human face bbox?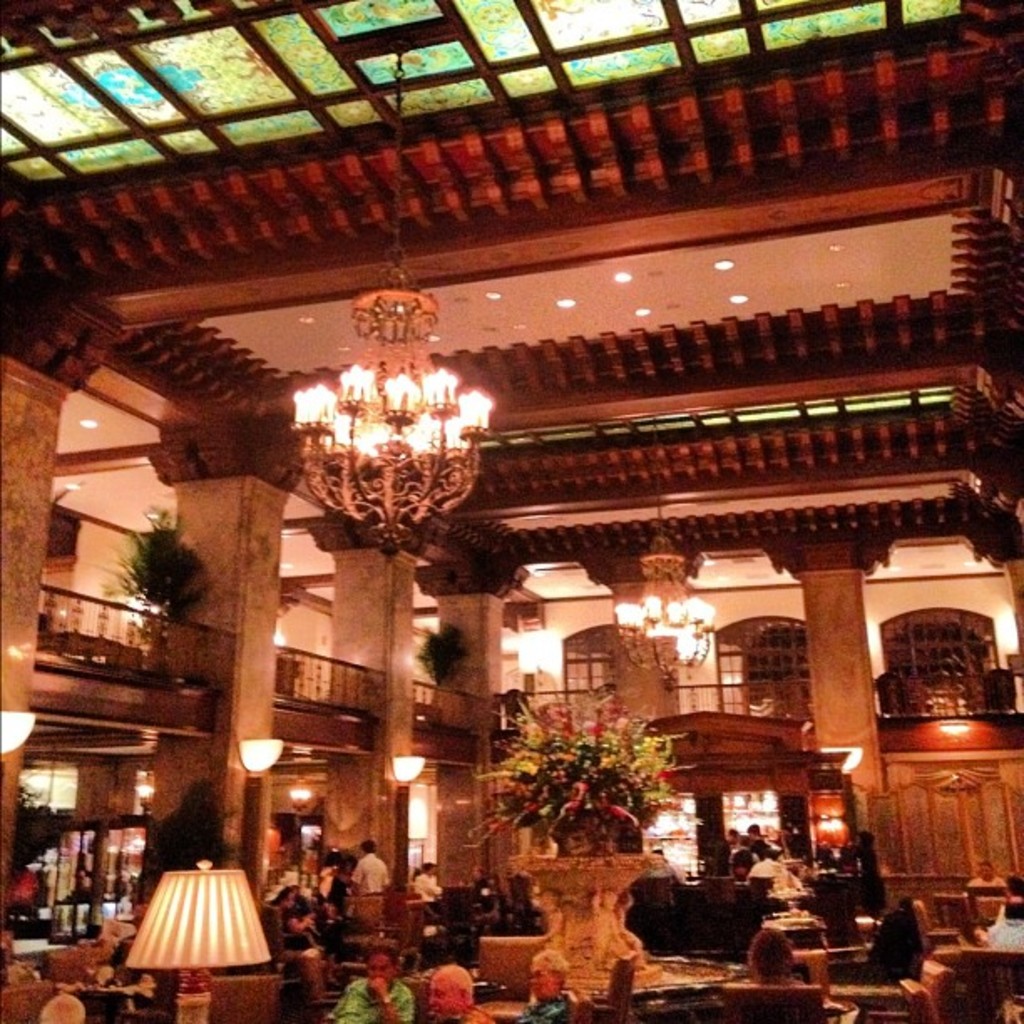
530,962,561,996
